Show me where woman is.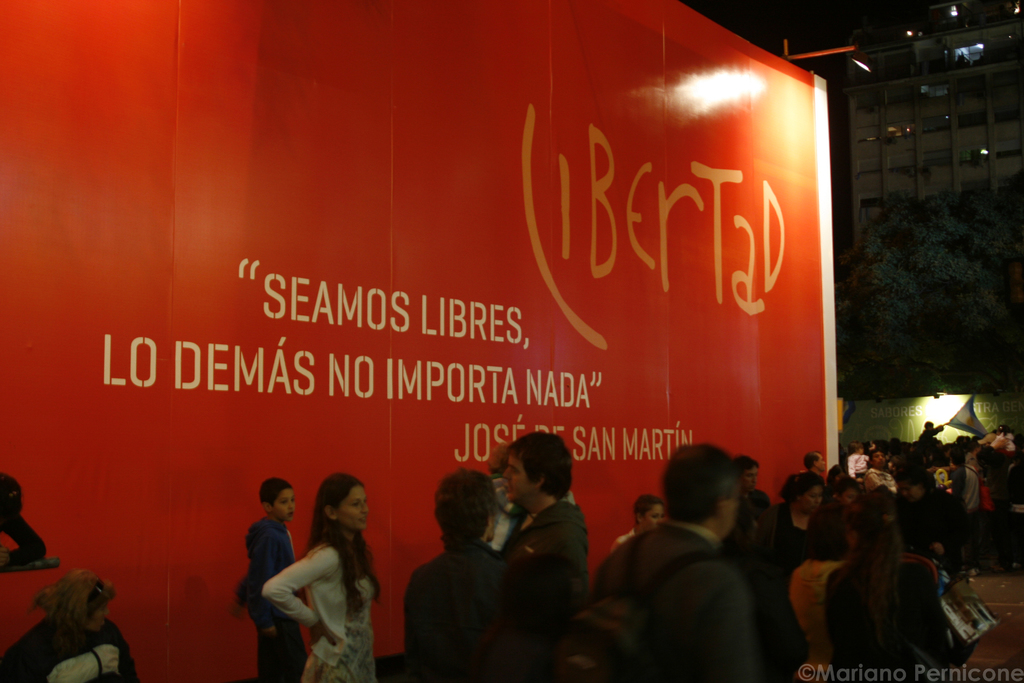
woman is at 751,469,829,594.
